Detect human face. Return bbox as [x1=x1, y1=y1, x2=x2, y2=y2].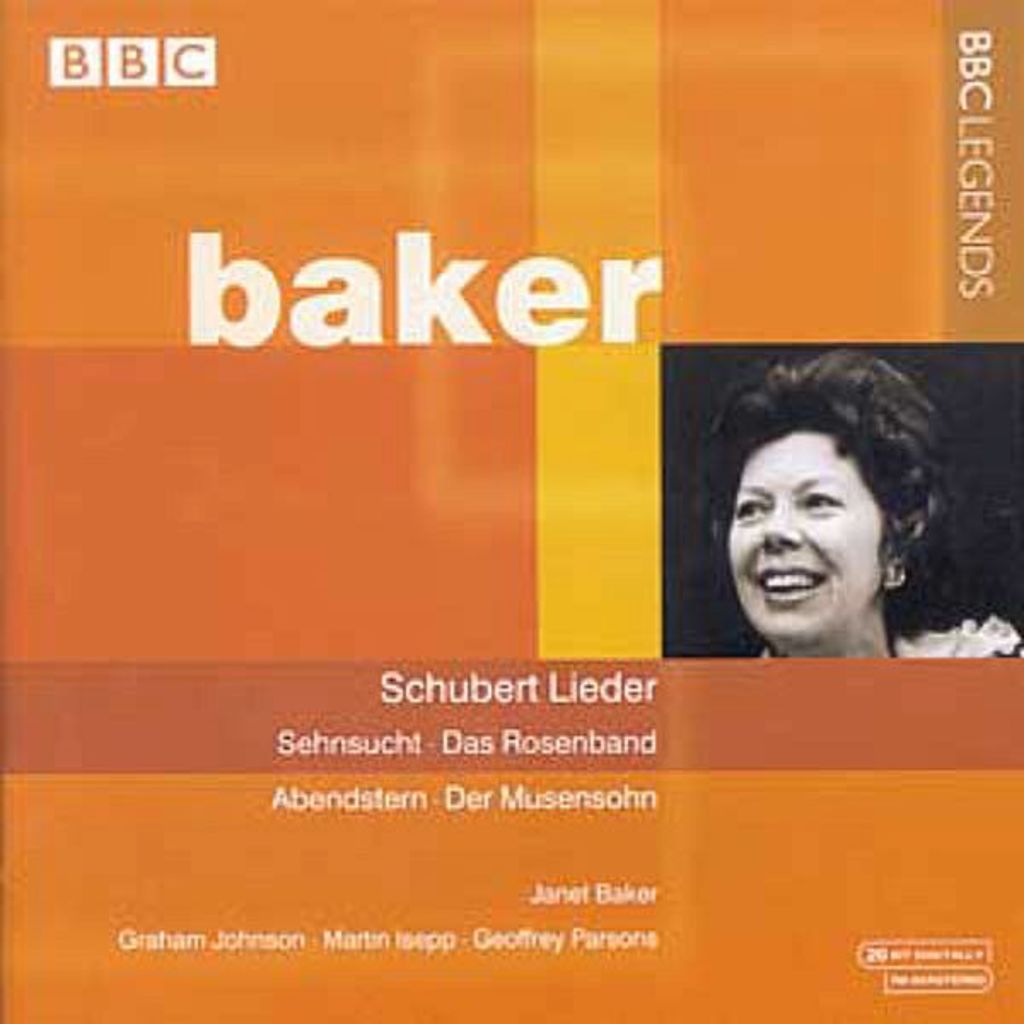
[x1=730, y1=435, x2=879, y2=637].
